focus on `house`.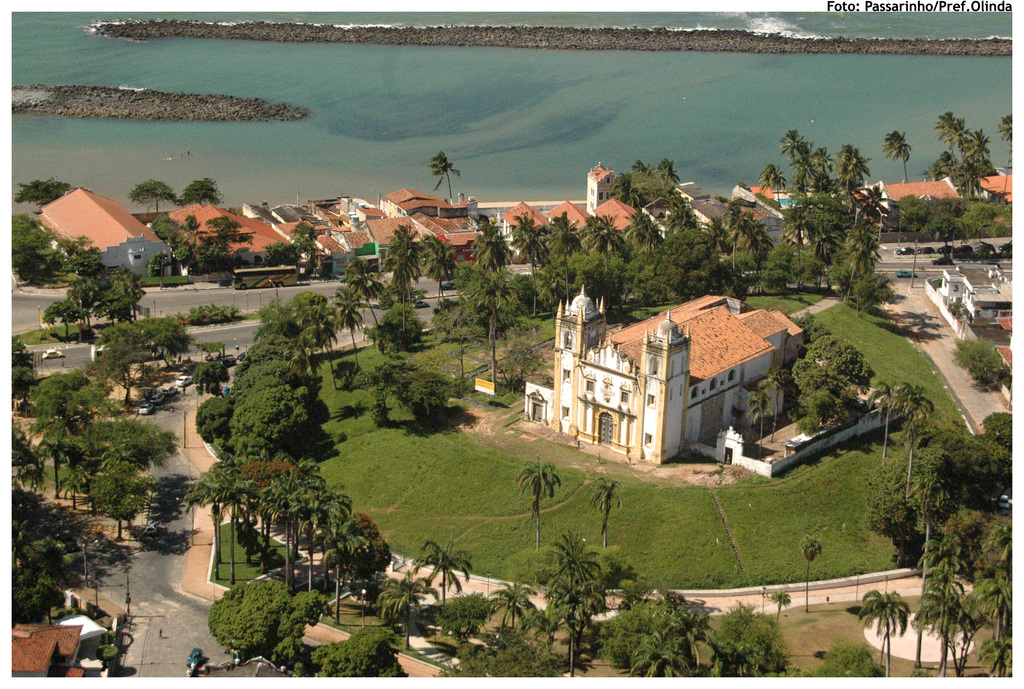
Focused at {"left": 38, "top": 181, "right": 165, "bottom": 283}.
